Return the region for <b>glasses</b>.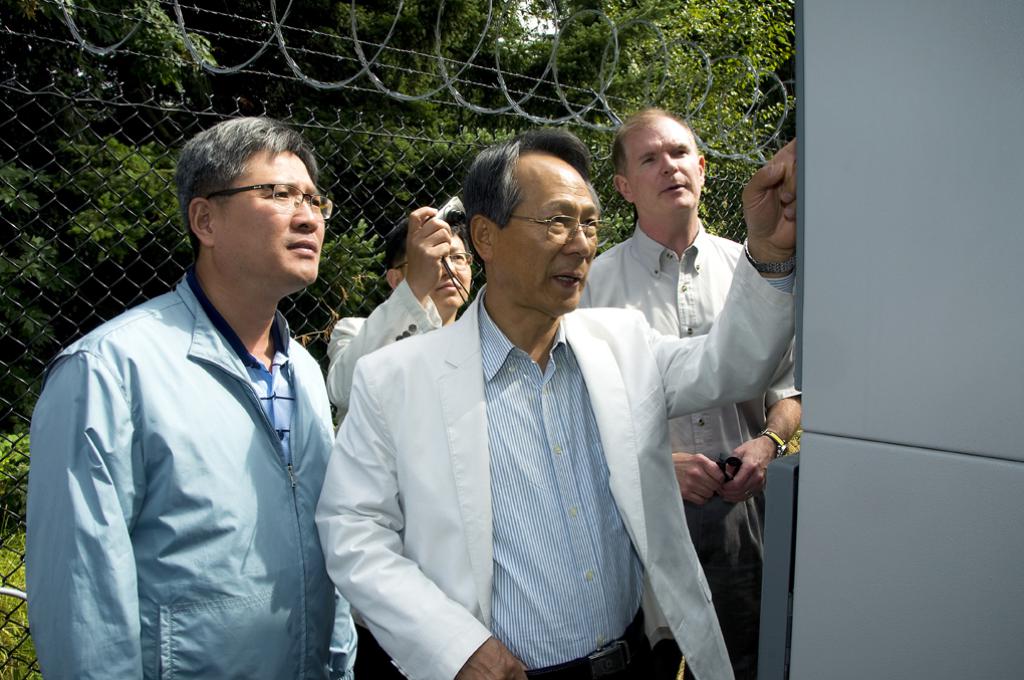
[505, 212, 615, 244].
